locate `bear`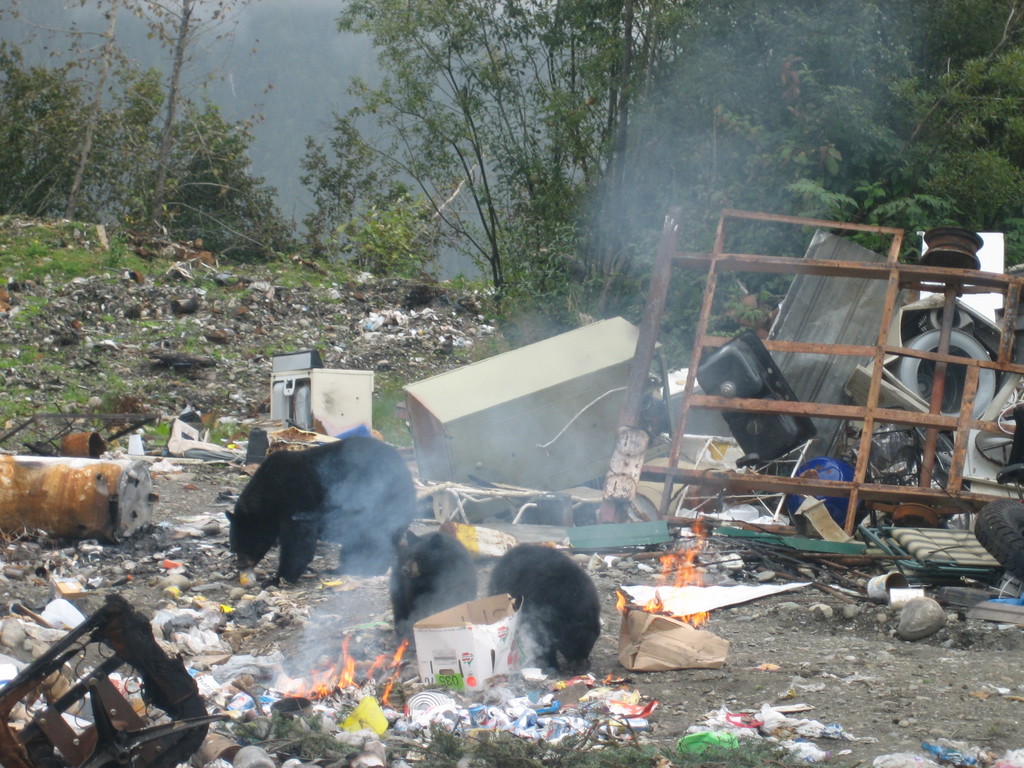
detection(222, 435, 422, 590)
